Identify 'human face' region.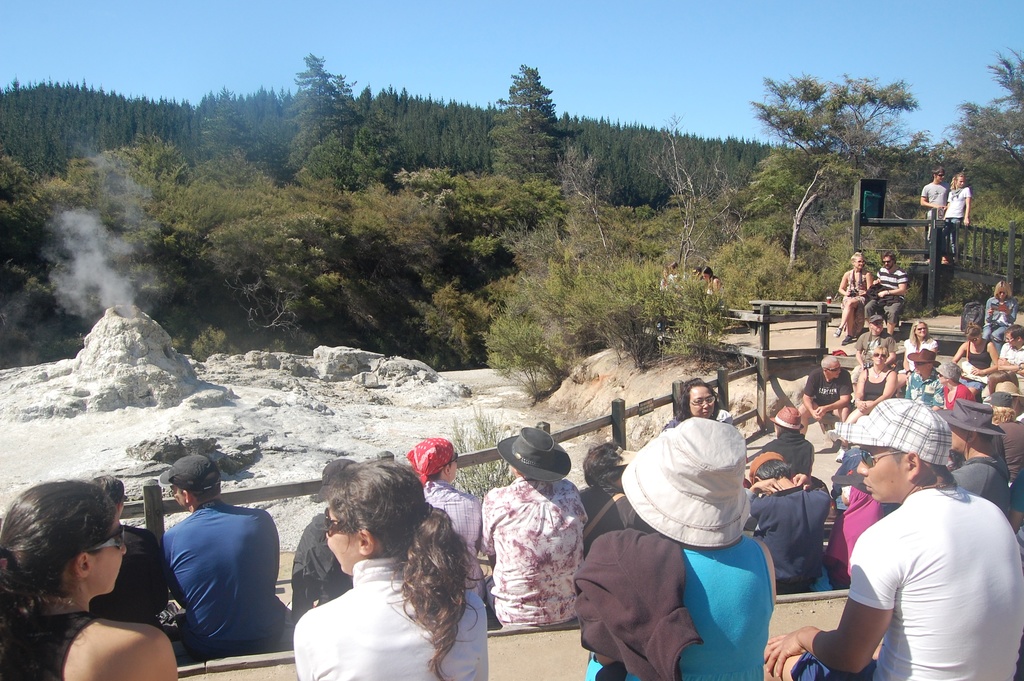
Region: (x1=872, y1=348, x2=885, y2=368).
